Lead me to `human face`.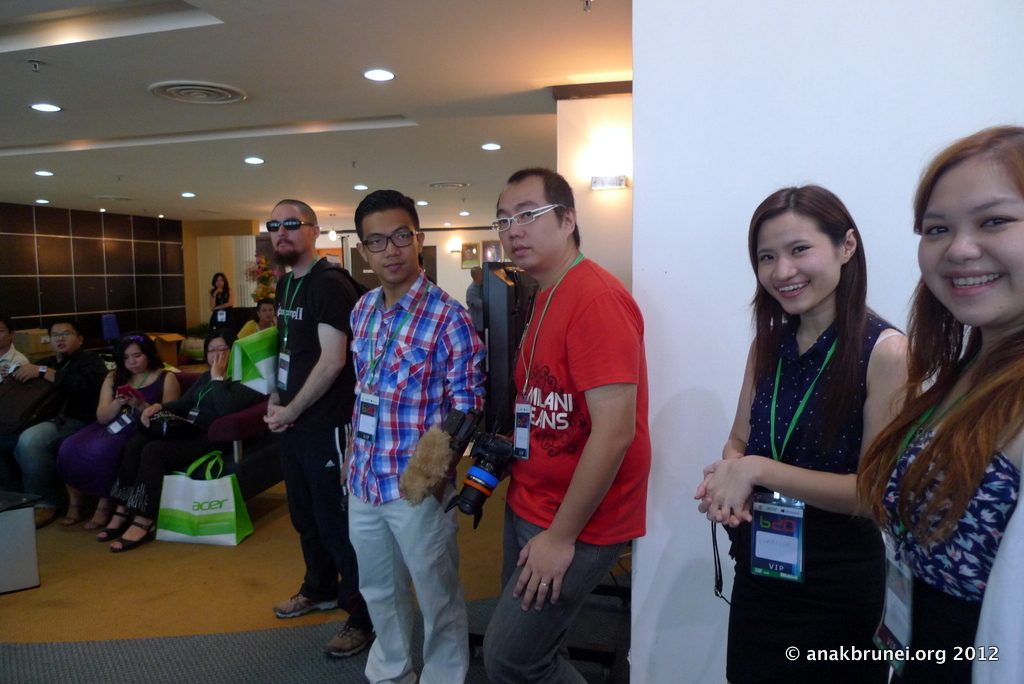
Lead to rect(125, 343, 148, 374).
